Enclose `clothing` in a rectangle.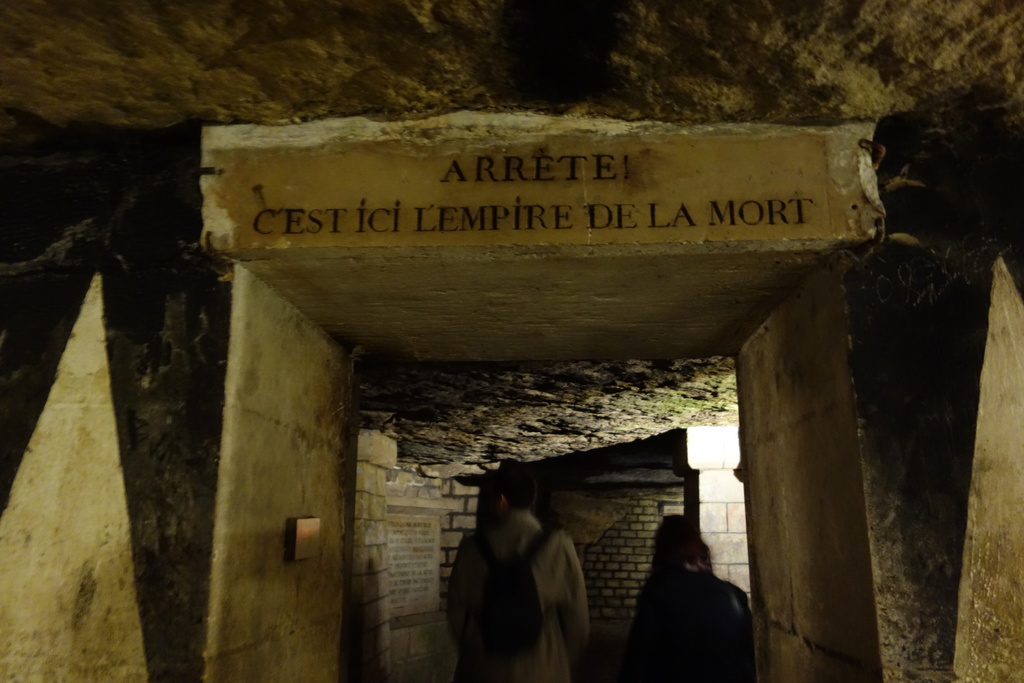
region(615, 553, 757, 680).
